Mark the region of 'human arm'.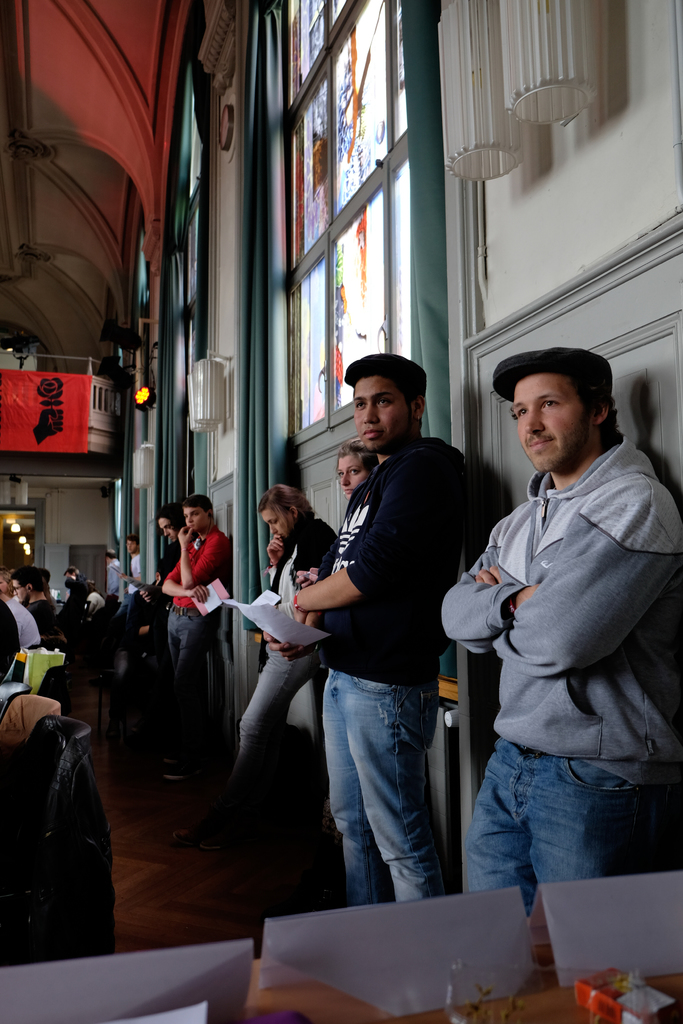
Region: BBox(496, 476, 662, 666).
